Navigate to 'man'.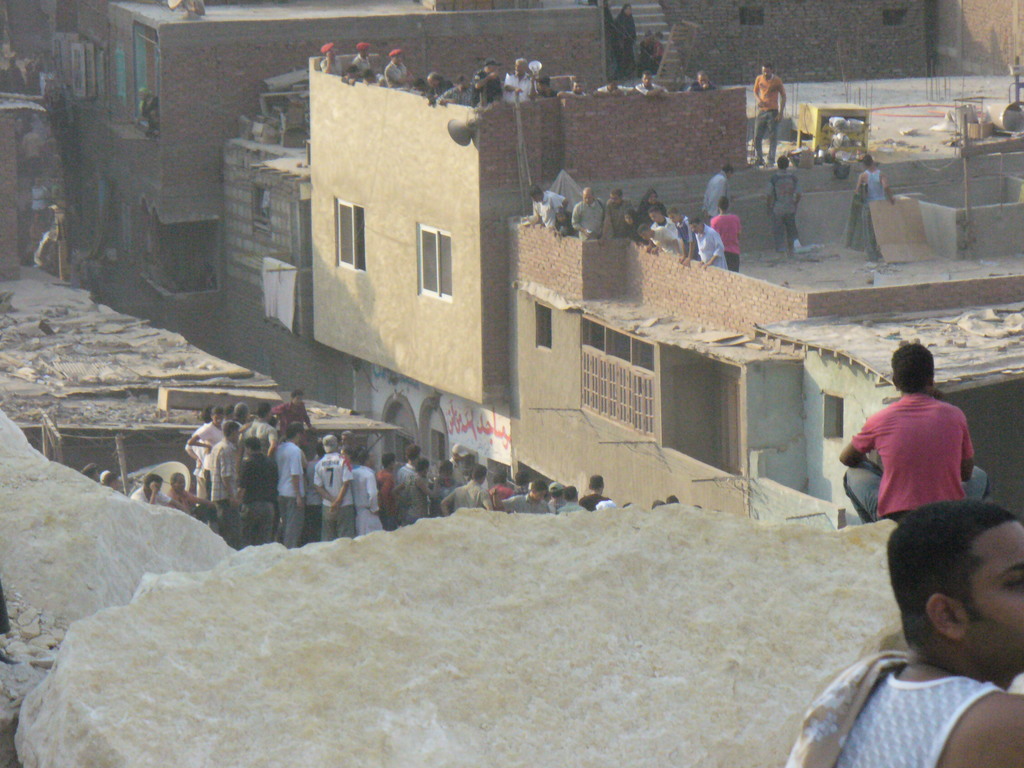
Navigation target: bbox=(802, 516, 1023, 767).
